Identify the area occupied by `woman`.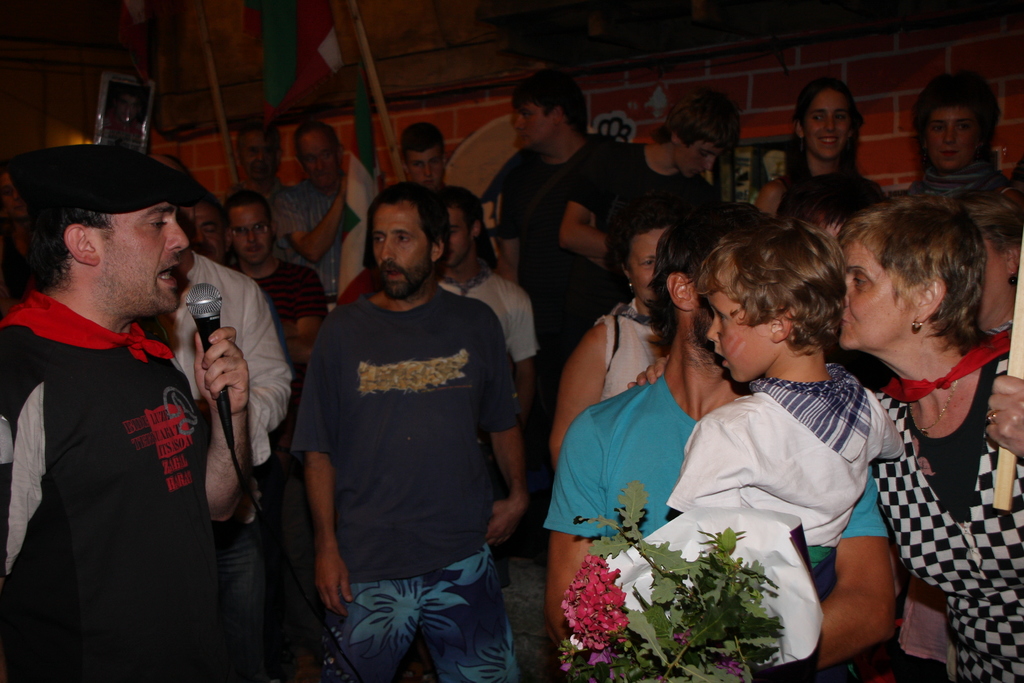
Area: detection(752, 76, 884, 220).
